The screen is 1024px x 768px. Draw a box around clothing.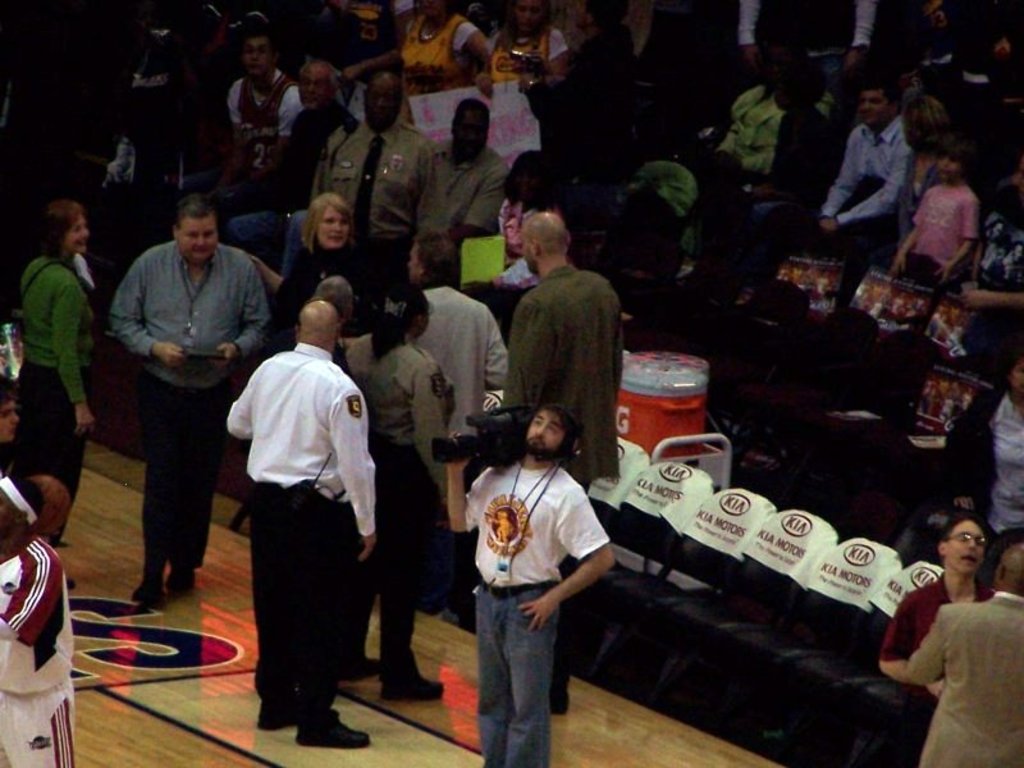
508,234,635,480.
